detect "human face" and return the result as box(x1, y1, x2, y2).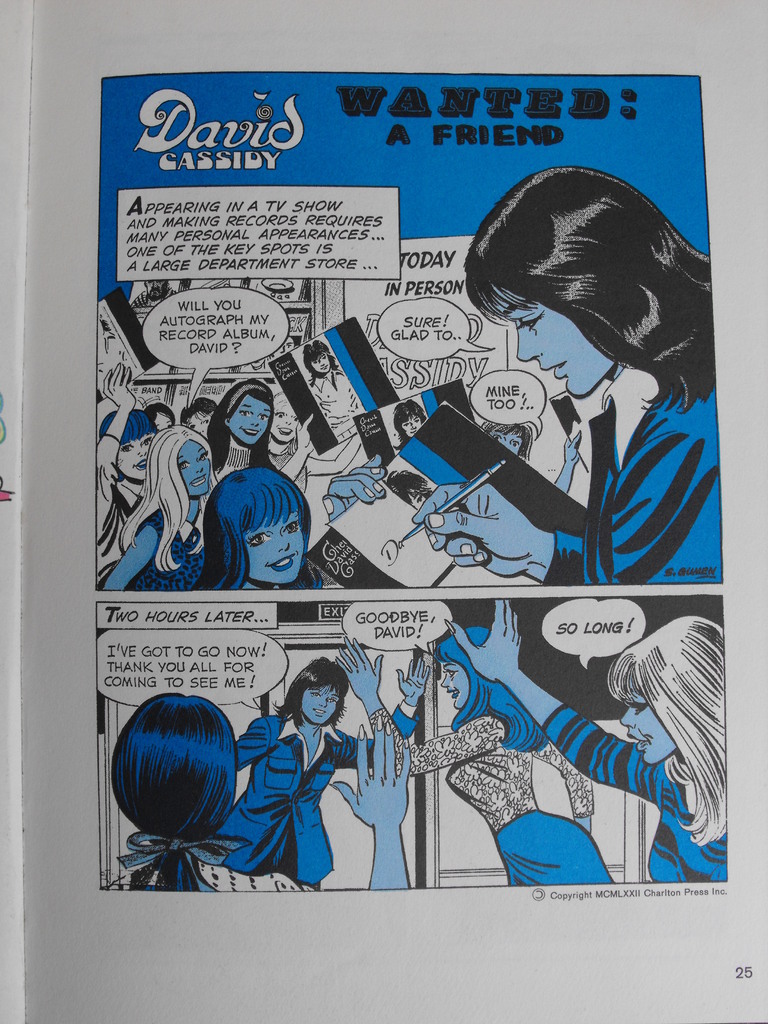
box(486, 435, 520, 452).
